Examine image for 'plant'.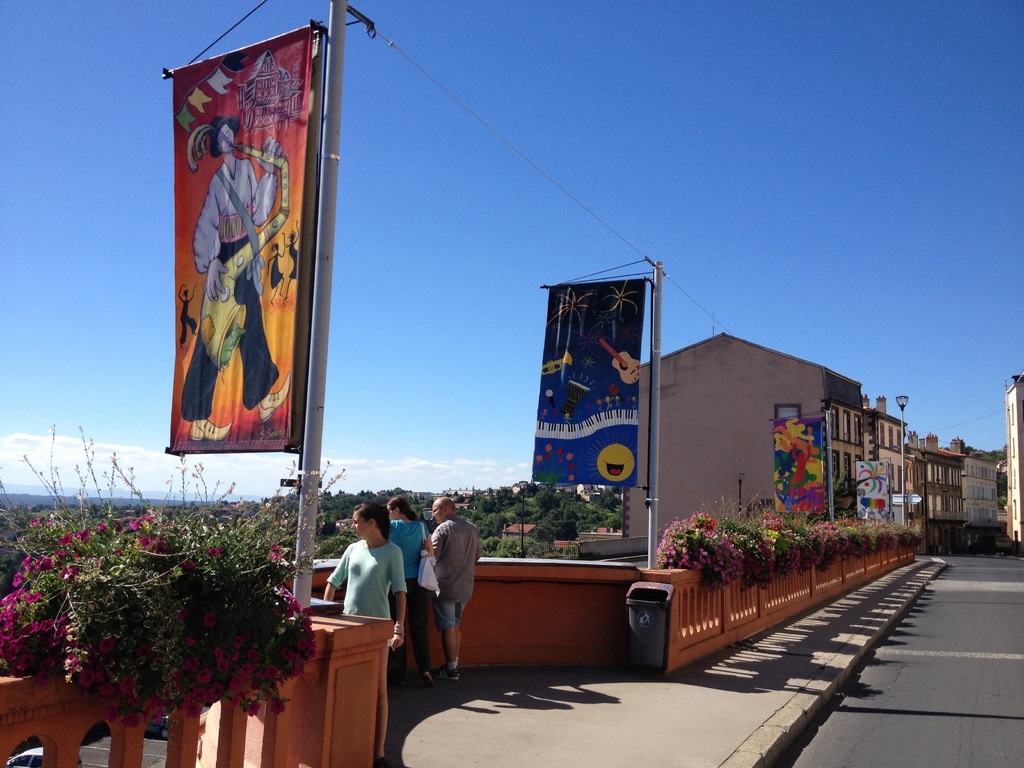
Examination result: 888, 524, 909, 556.
